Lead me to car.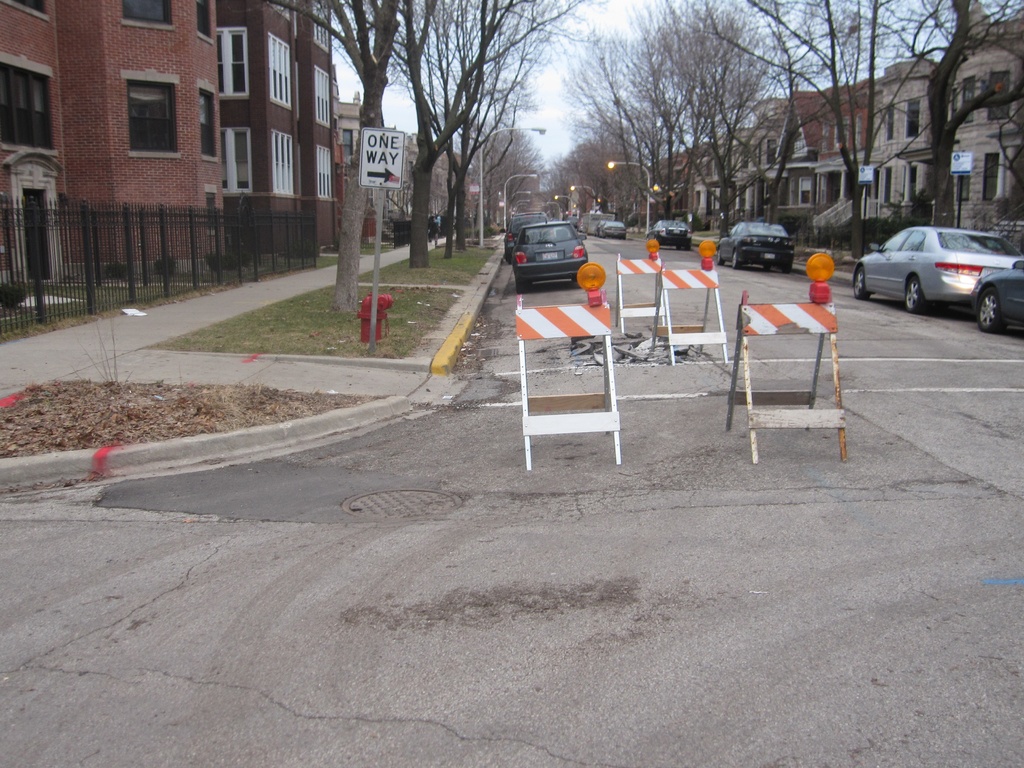
Lead to [x1=717, y1=220, x2=794, y2=269].
